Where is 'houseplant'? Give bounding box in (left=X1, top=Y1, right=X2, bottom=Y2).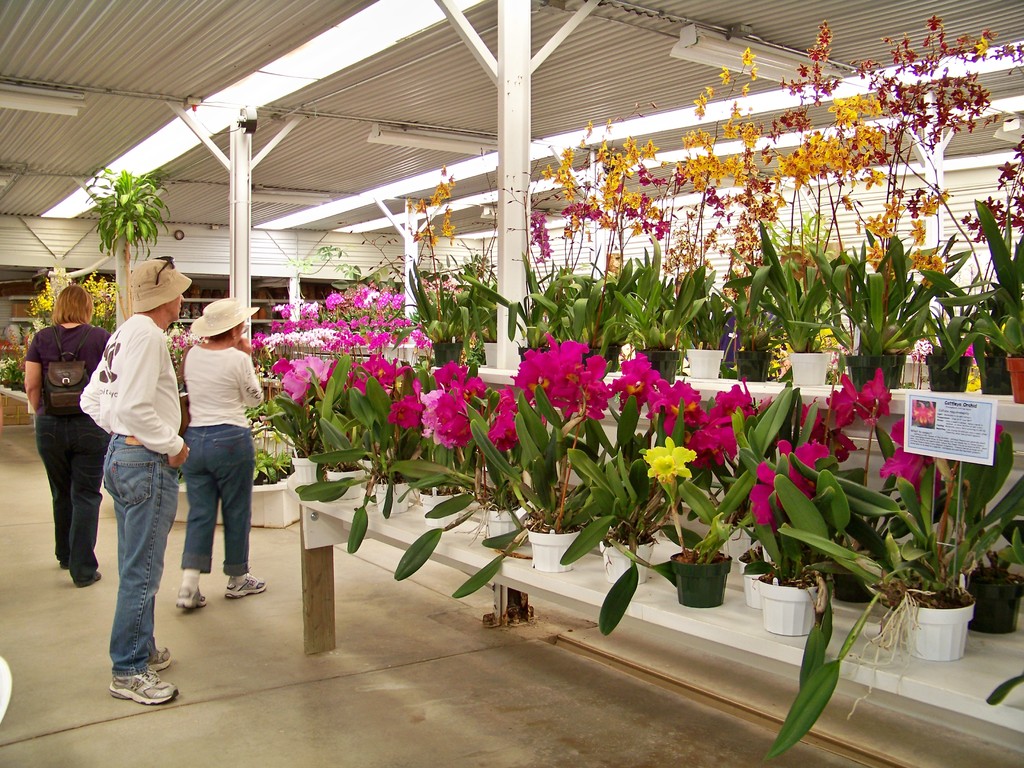
(left=505, top=345, right=583, bottom=583).
